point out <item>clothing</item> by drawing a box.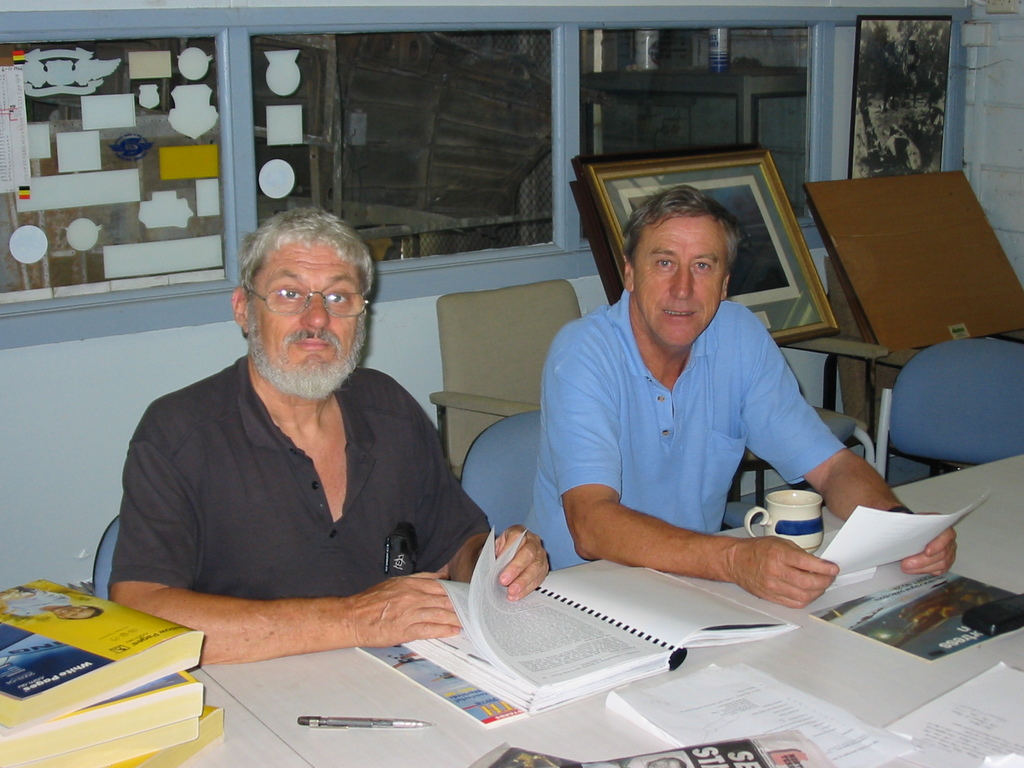
<region>93, 308, 488, 681</region>.
